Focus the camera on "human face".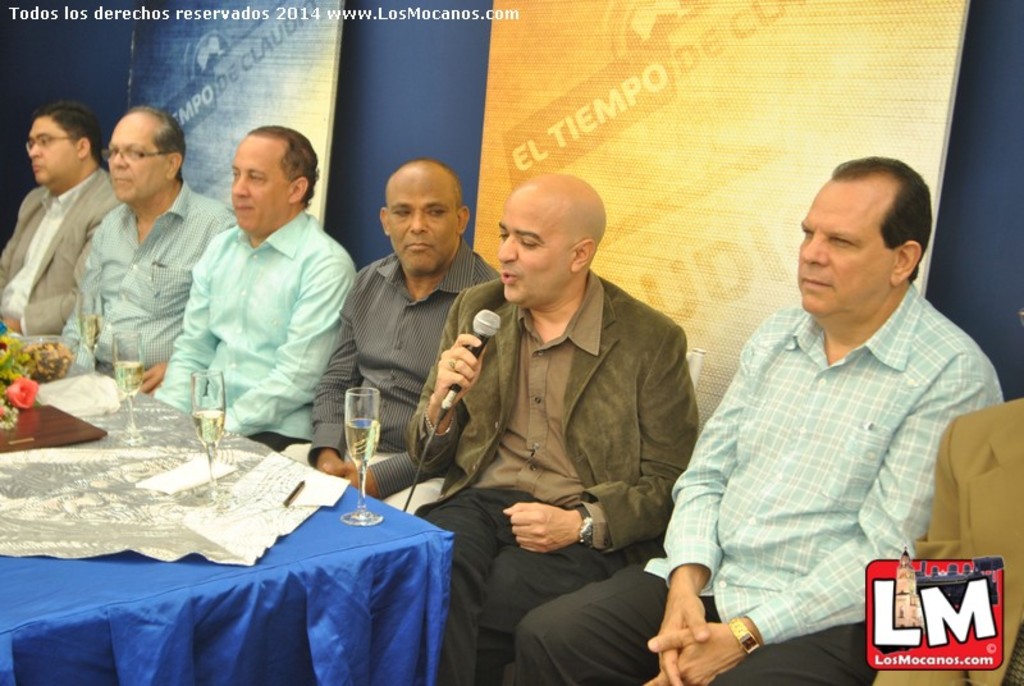
Focus region: (794,186,896,307).
